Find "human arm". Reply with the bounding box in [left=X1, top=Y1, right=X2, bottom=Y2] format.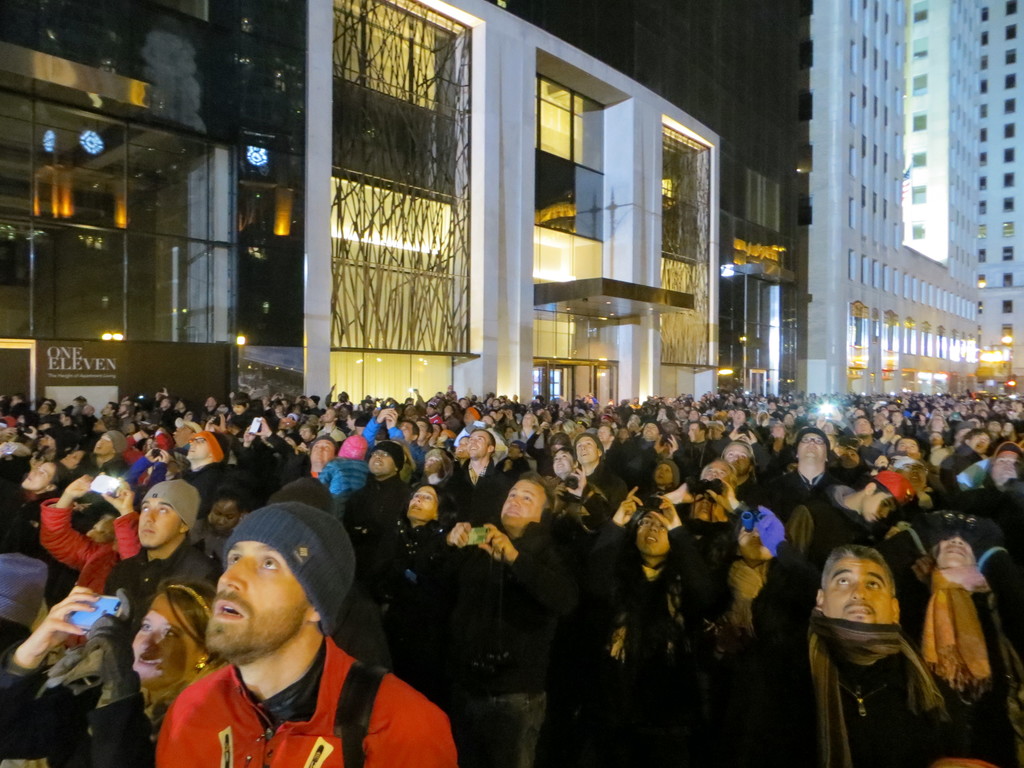
[left=657, top=492, right=721, bottom=621].
